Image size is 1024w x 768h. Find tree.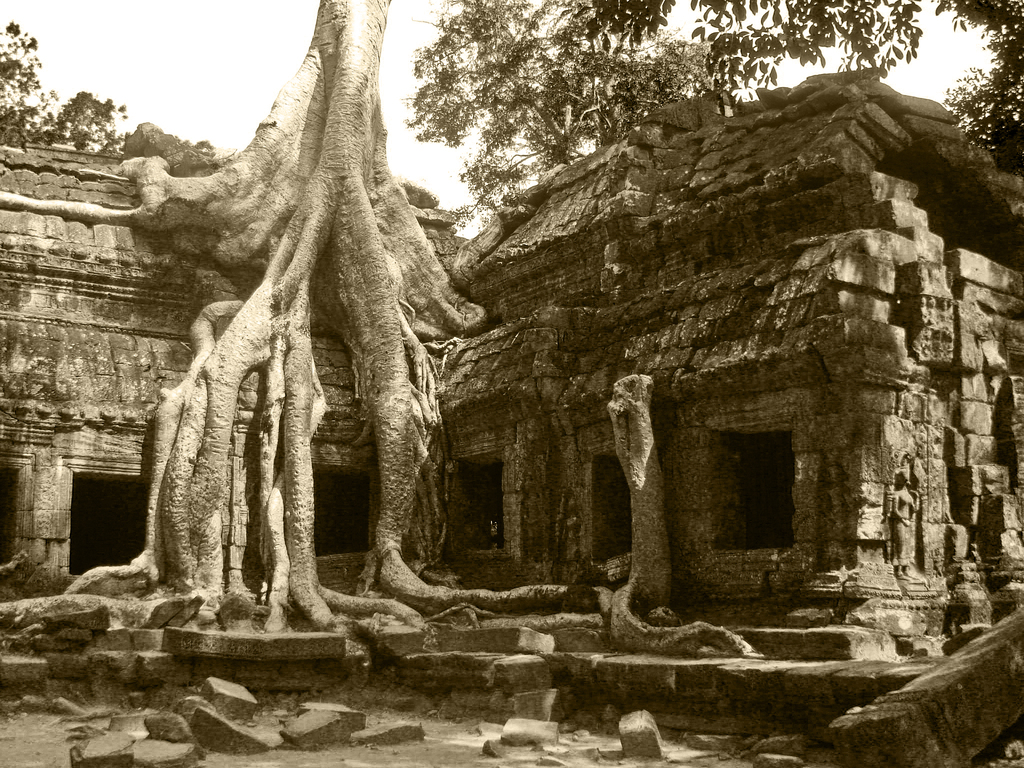
<bbox>0, 12, 129, 152</bbox>.
